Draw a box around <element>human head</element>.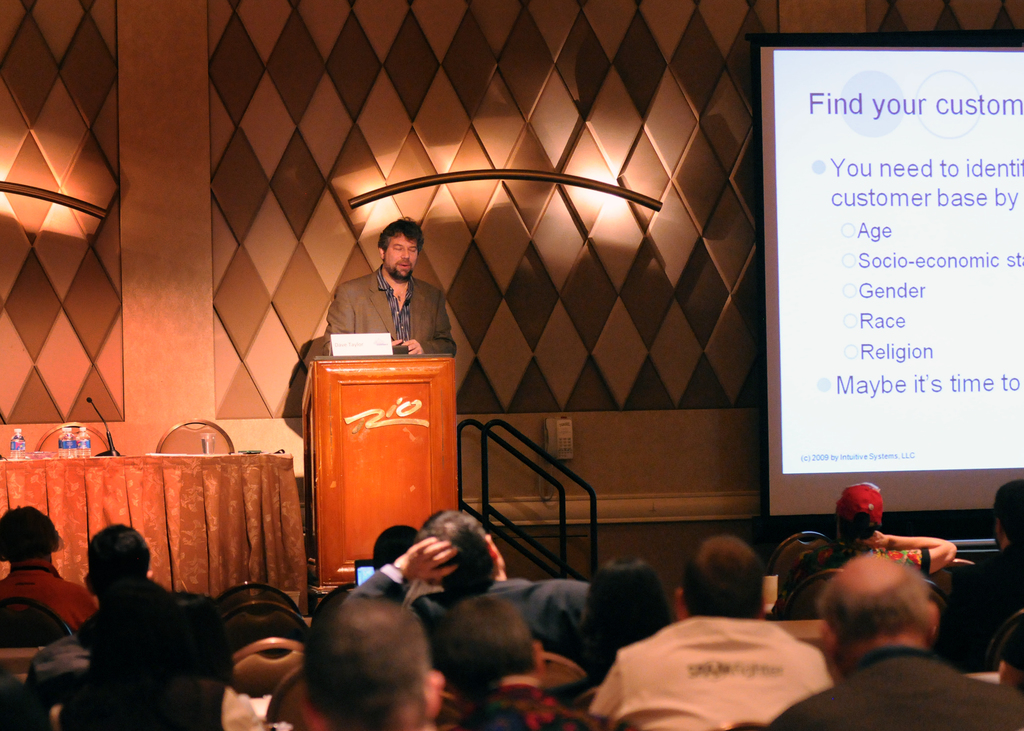
x1=667, y1=532, x2=785, y2=618.
